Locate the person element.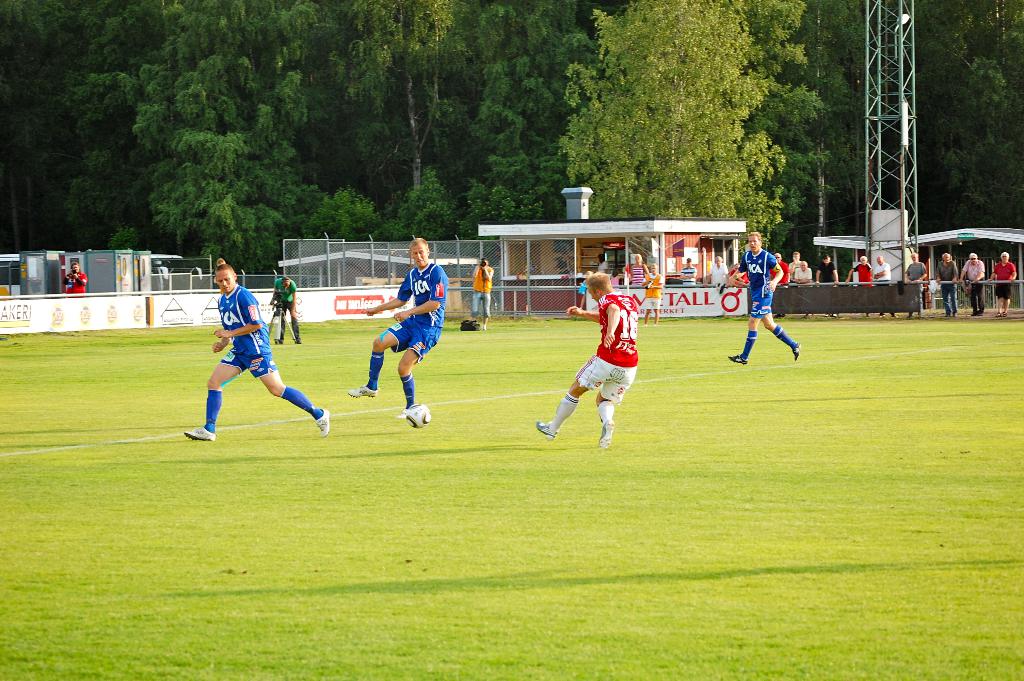
Element bbox: x1=814 y1=253 x2=840 y2=282.
